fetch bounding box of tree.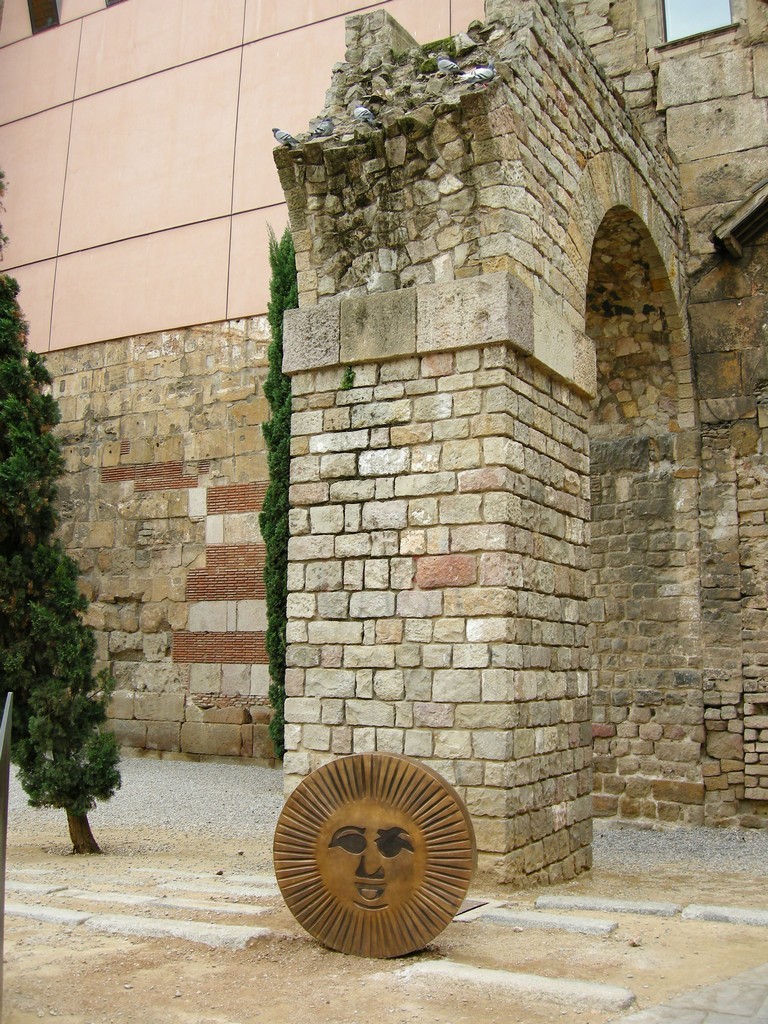
Bbox: detection(259, 219, 293, 760).
